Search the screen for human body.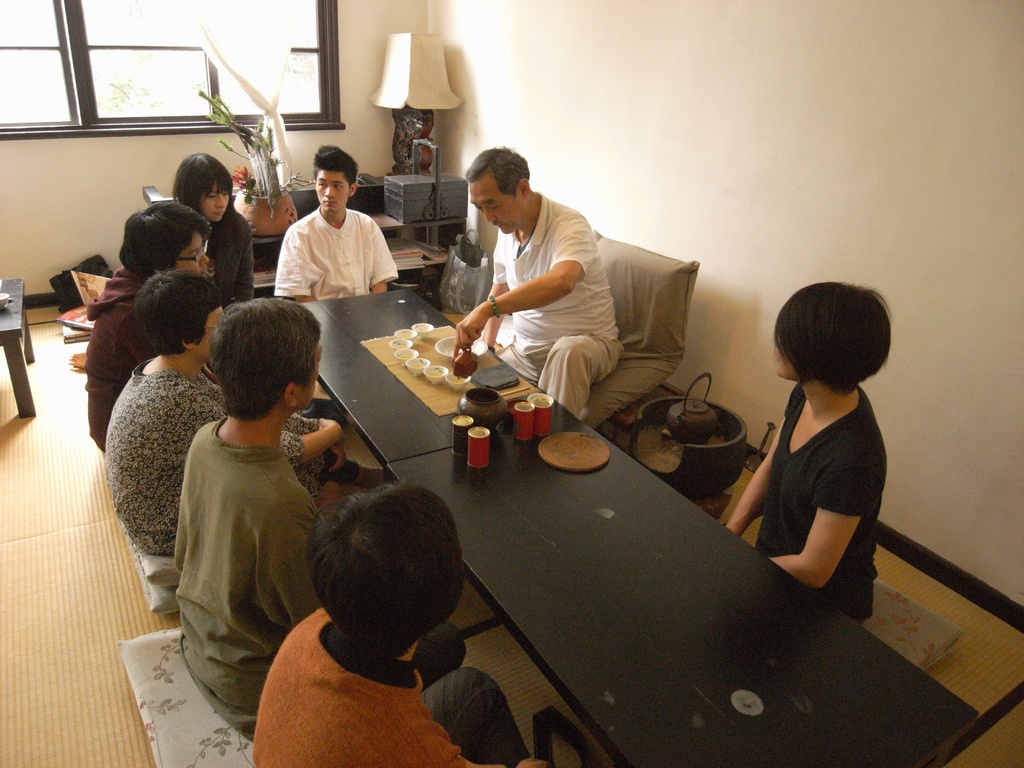
Found at box=[85, 266, 163, 452].
